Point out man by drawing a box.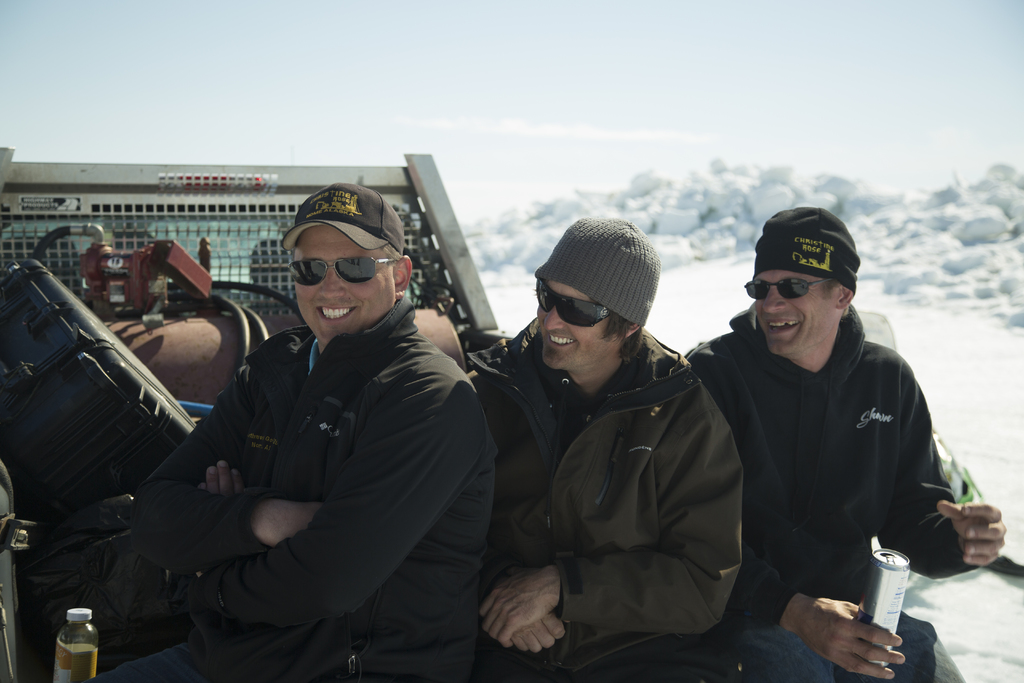
118:177:500:682.
